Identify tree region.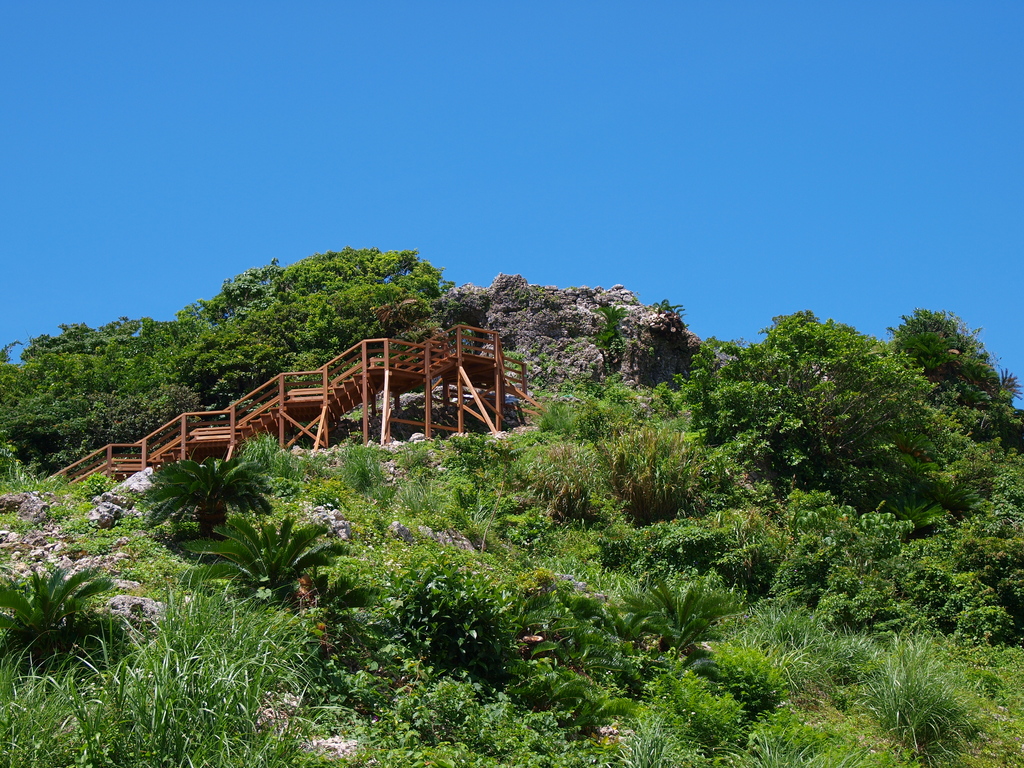
Region: detection(188, 511, 345, 595).
